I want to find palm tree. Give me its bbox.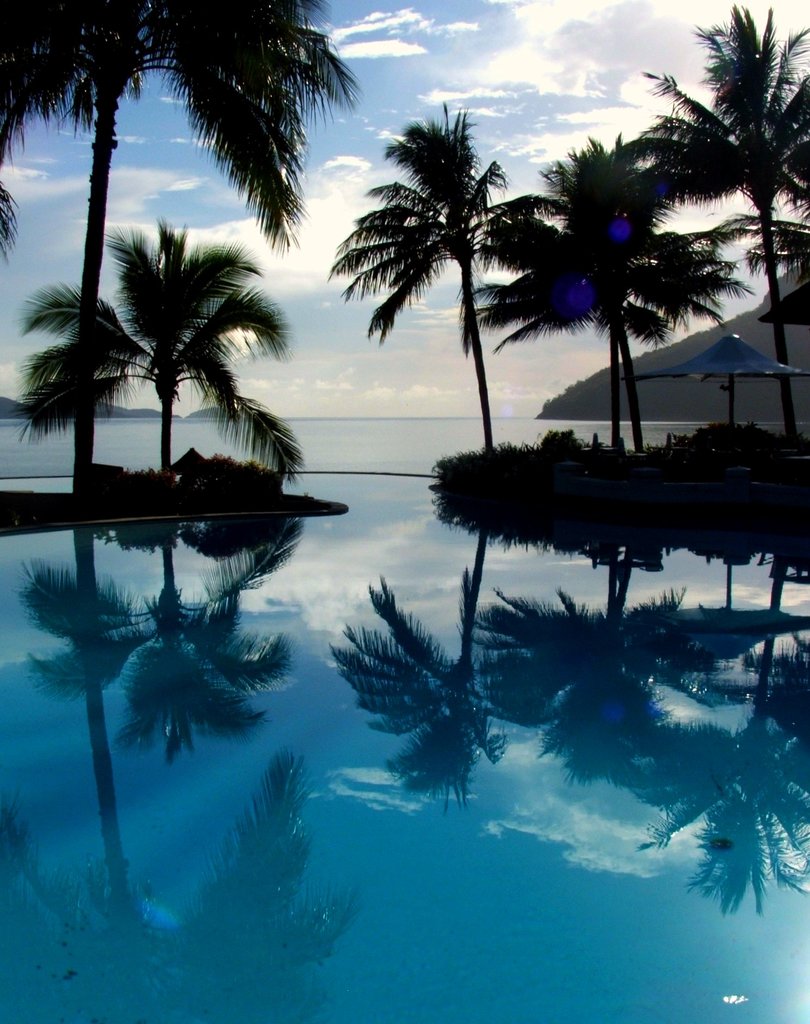
box(346, 110, 555, 507).
